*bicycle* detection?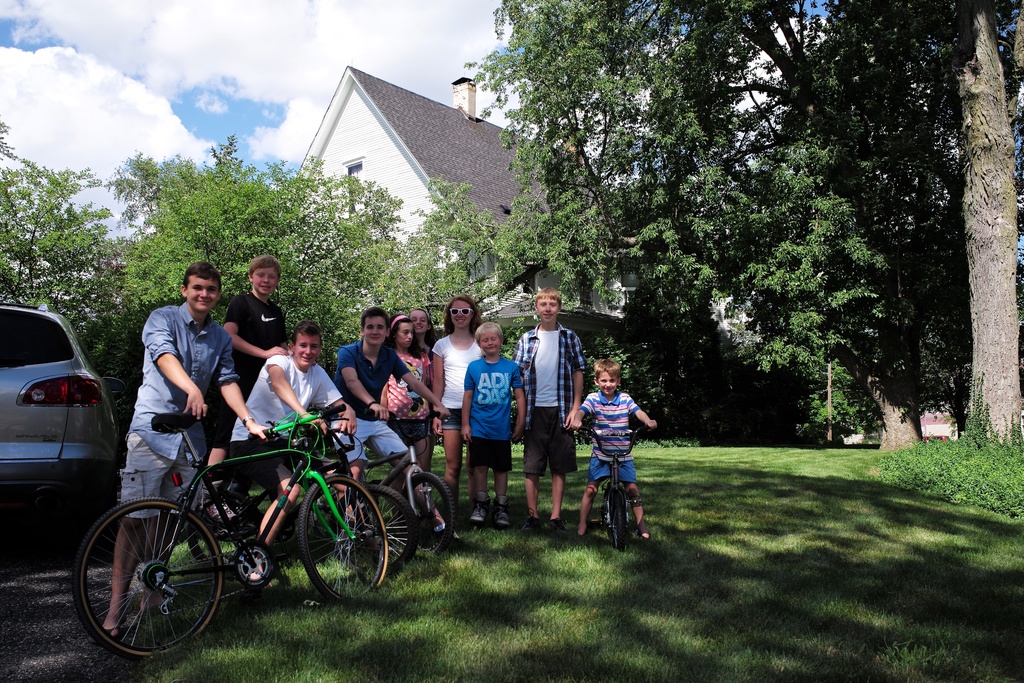
75 414 387 666
